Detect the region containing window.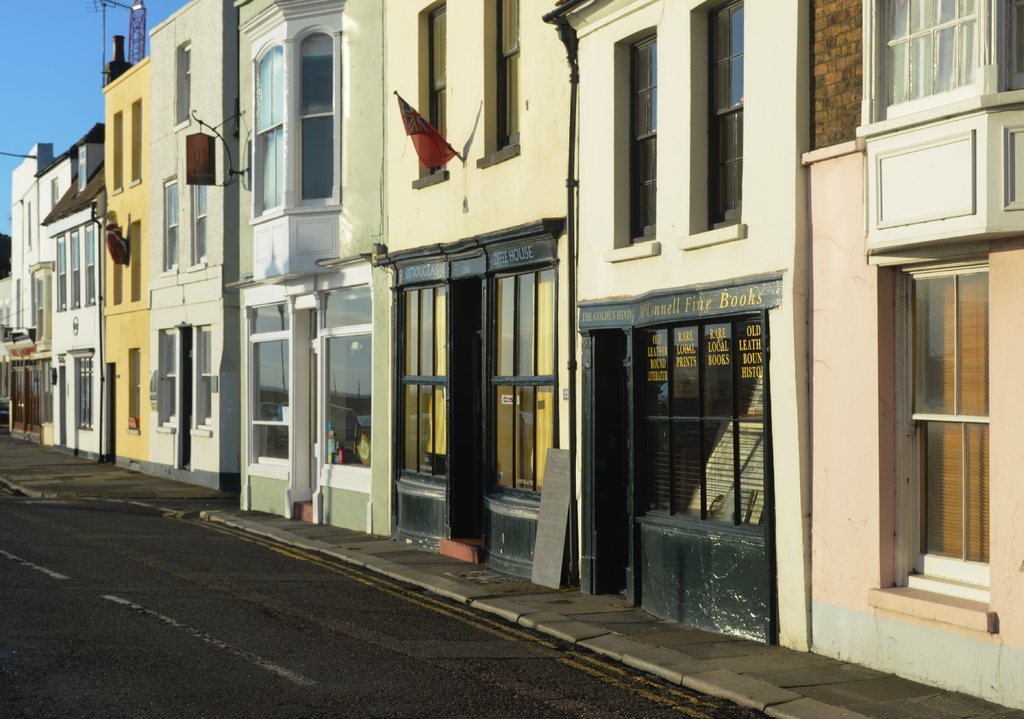
129/348/143/433.
